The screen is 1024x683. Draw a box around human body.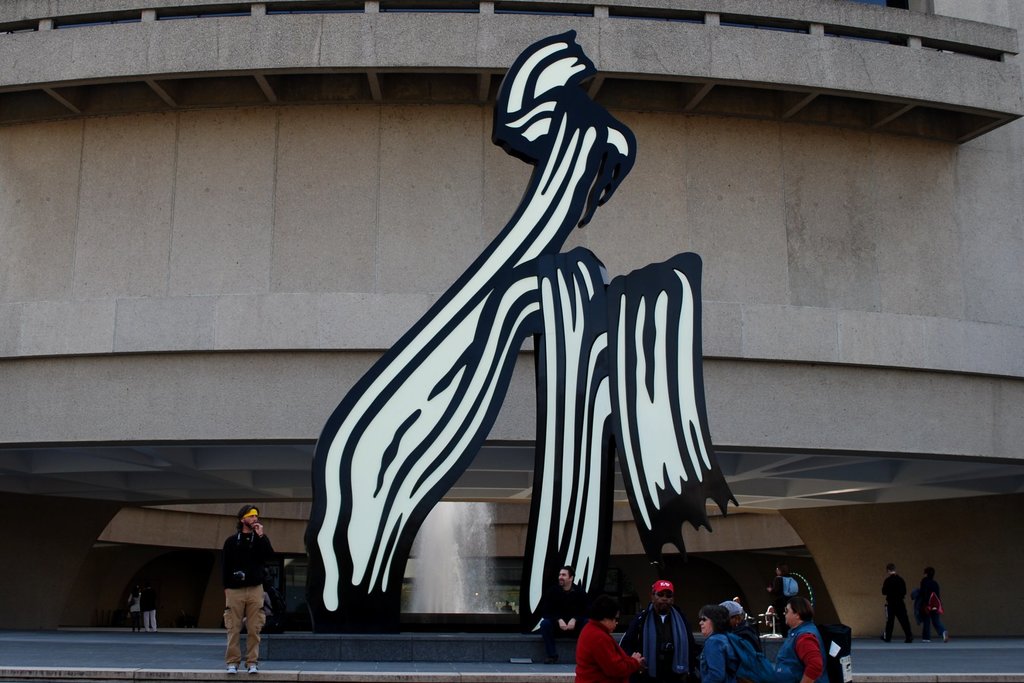
locate(573, 620, 639, 682).
